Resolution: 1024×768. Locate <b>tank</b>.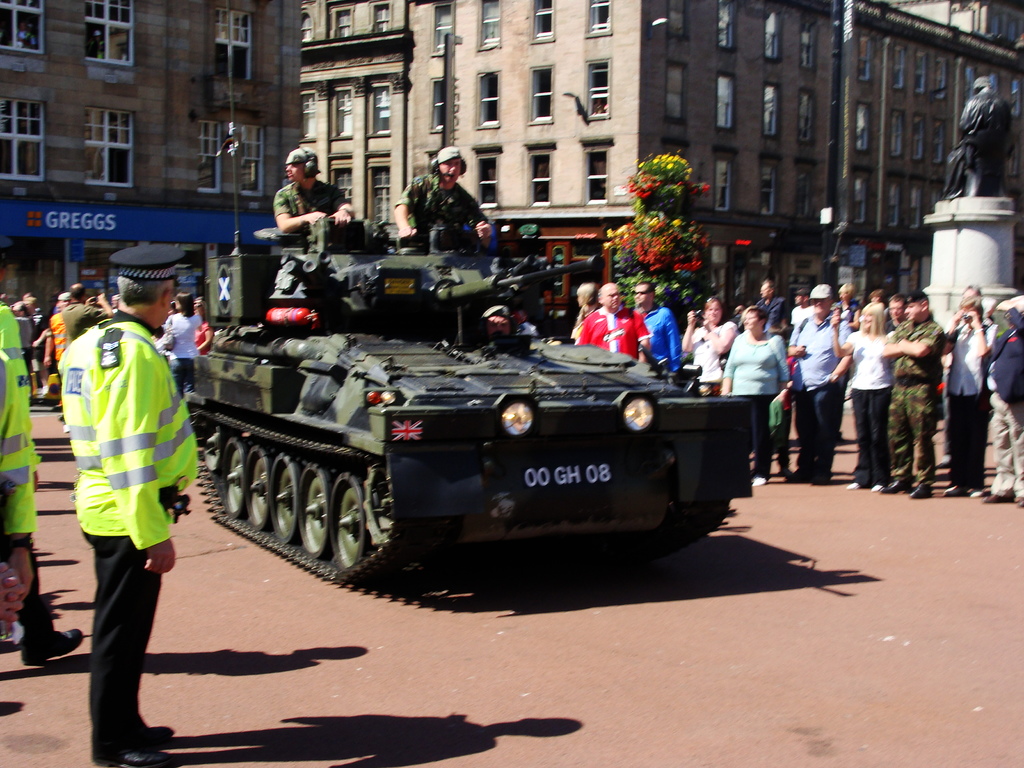
box(184, 220, 772, 585).
